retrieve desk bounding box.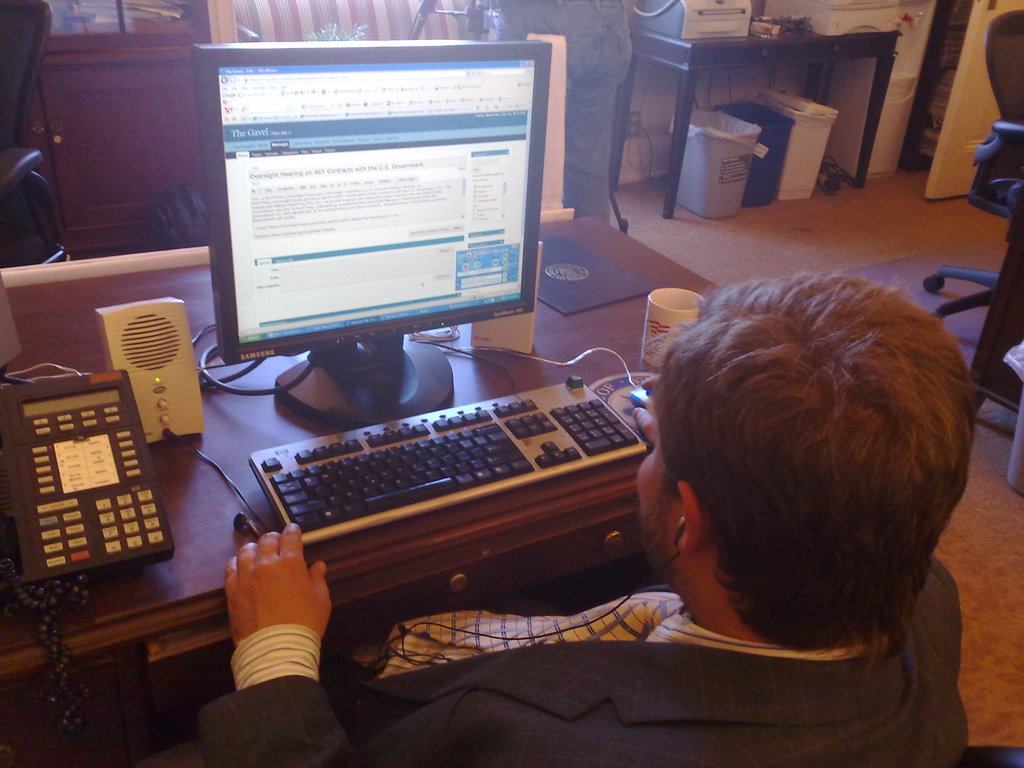
Bounding box: bbox(0, 6, 199, 268).
